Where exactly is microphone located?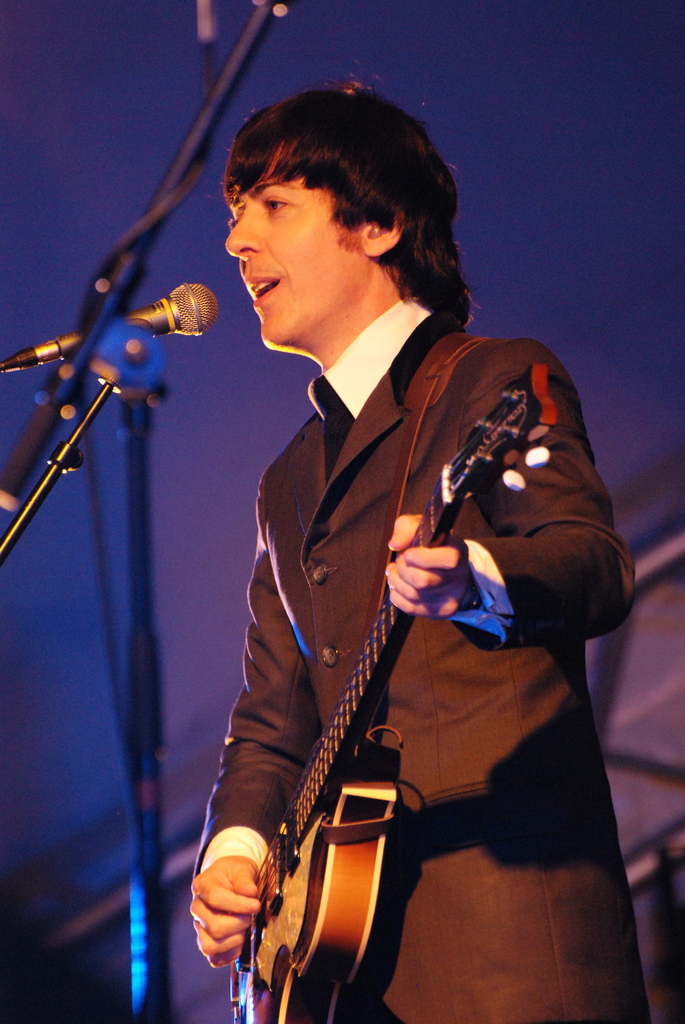
Its bounding box is <region>0, 277, 226, 378</region>.
